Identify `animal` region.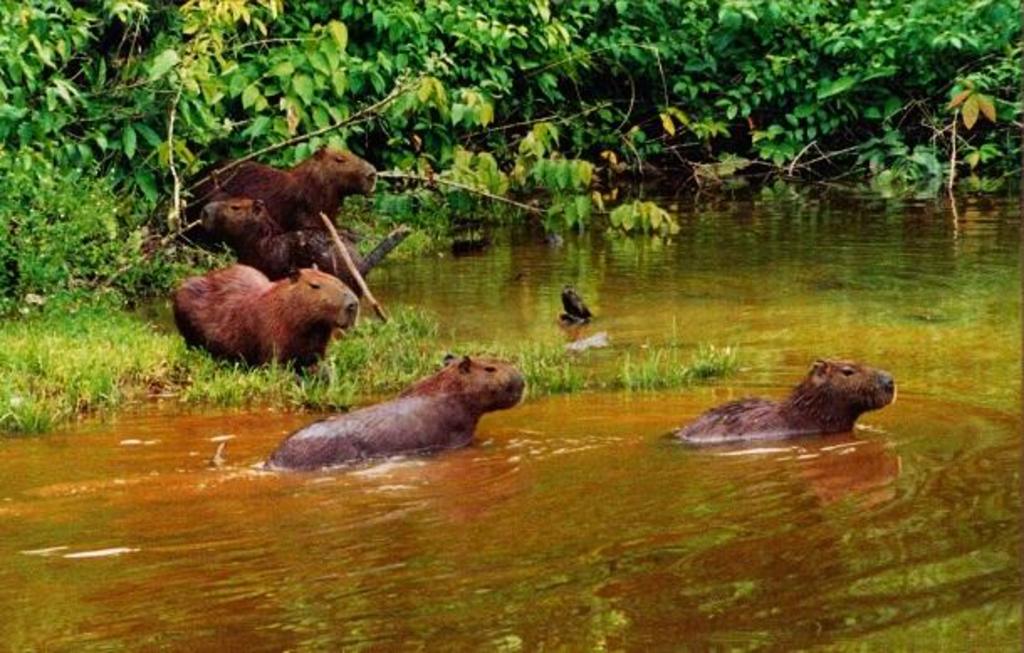
Region: box(215, 361, 524, 482).
